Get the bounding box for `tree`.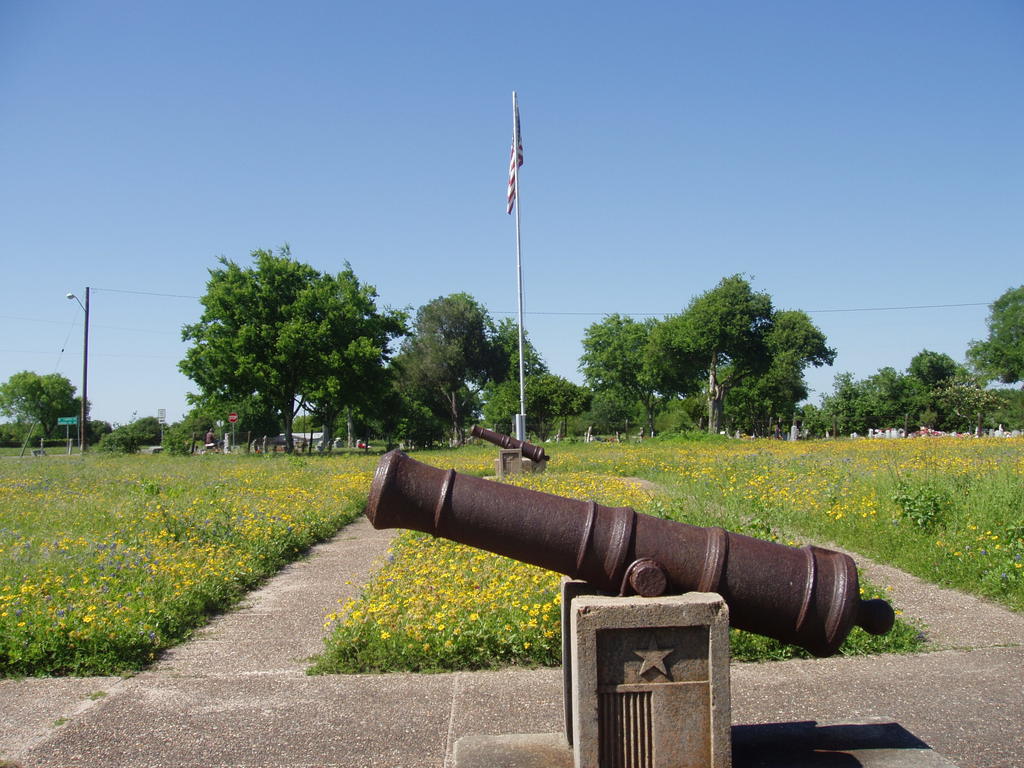
{"left": 959, "top": 285, "right": 1023, "bottom": 386}.
